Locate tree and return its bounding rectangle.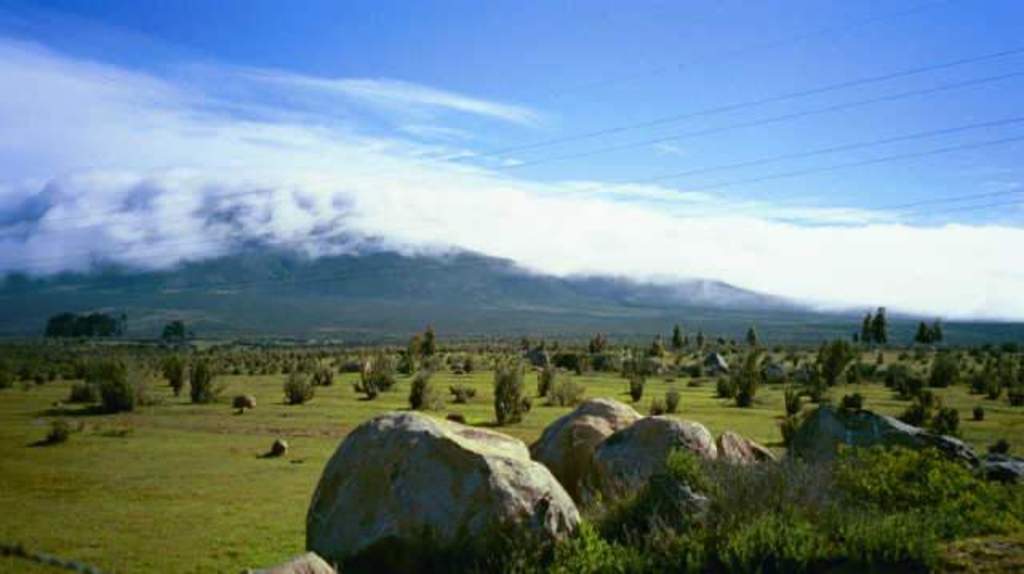
bbox(163, 352, 190, 398).
